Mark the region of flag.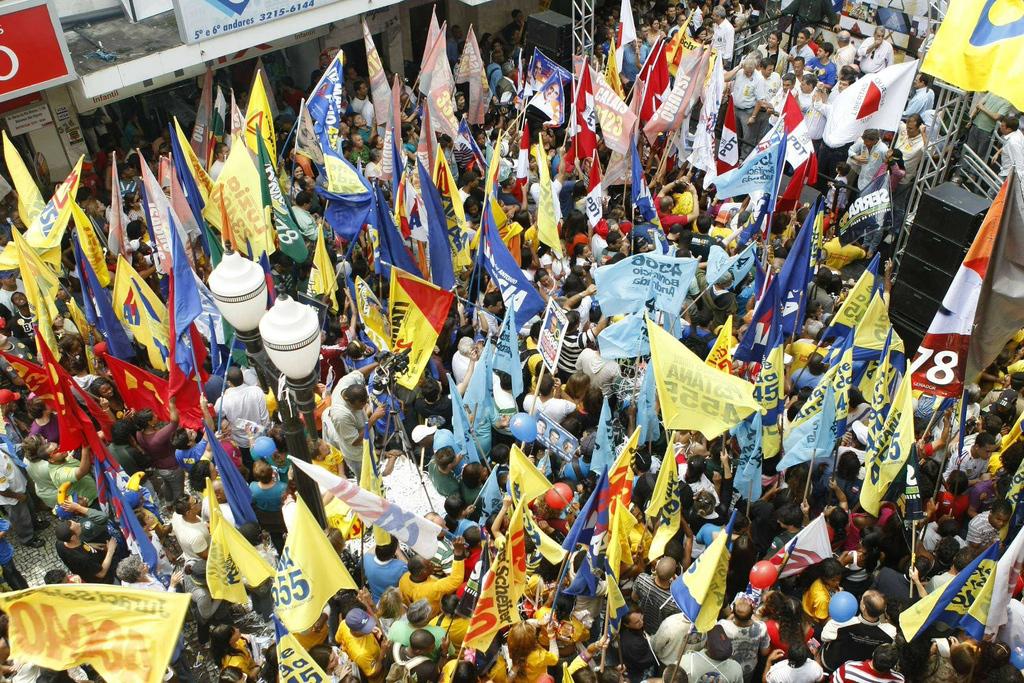
Region: [x1=307, y1=228, x2=344, y2=311].
